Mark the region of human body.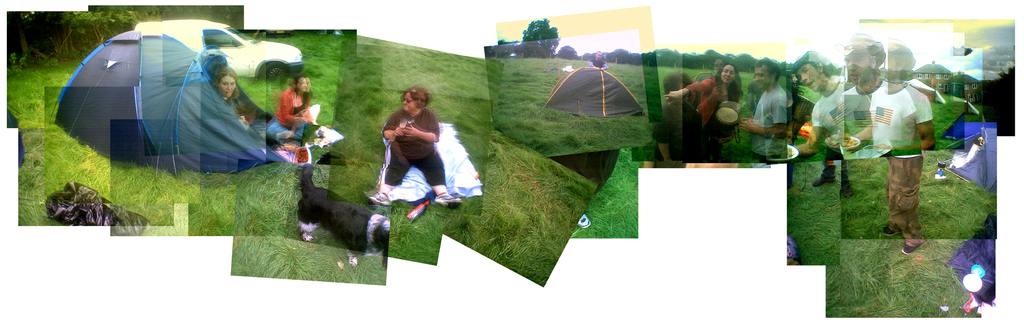
Region: [364, 83, 460, 218].
